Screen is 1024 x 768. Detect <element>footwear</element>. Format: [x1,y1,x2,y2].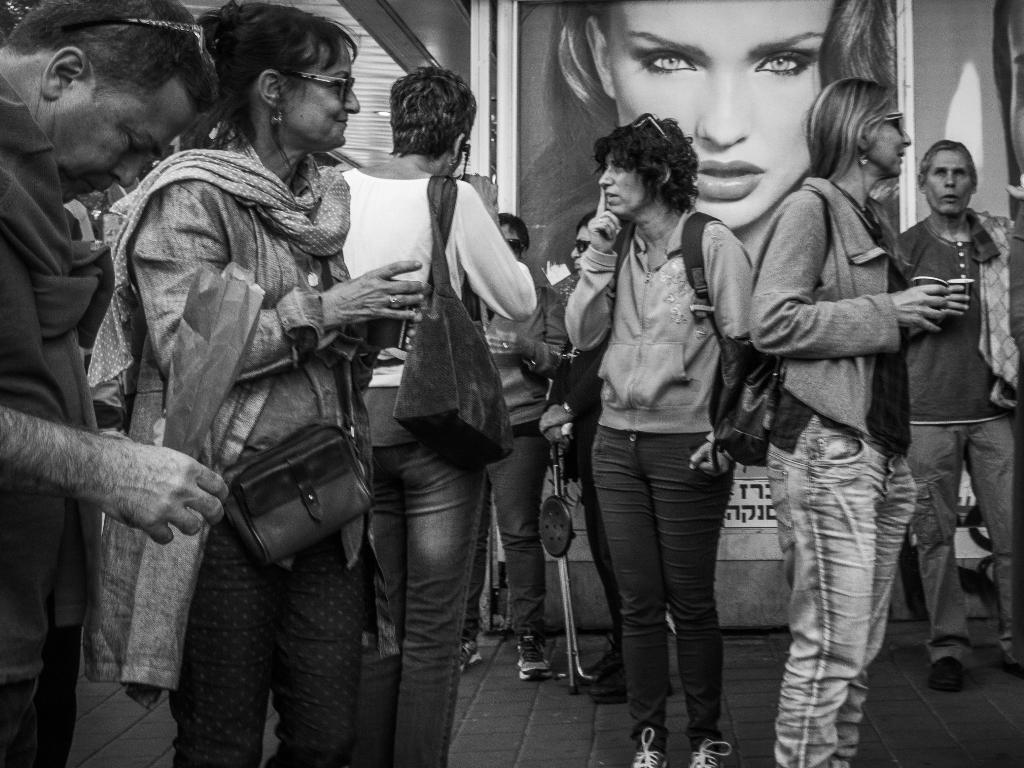
[575,638,616,688].
